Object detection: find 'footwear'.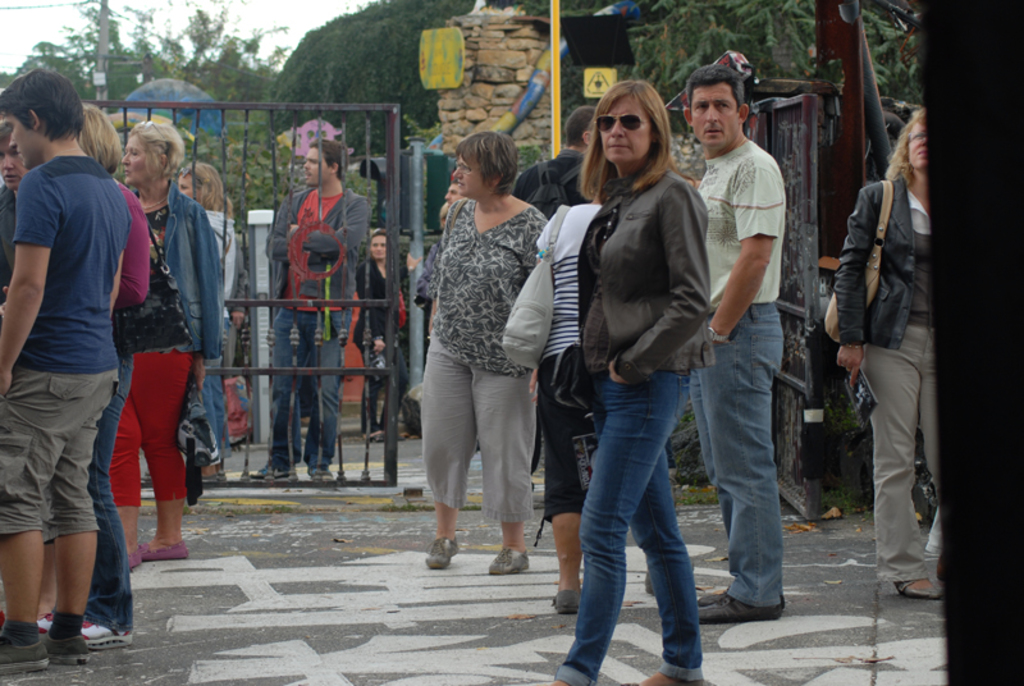
(28, 589, 120, 653).
